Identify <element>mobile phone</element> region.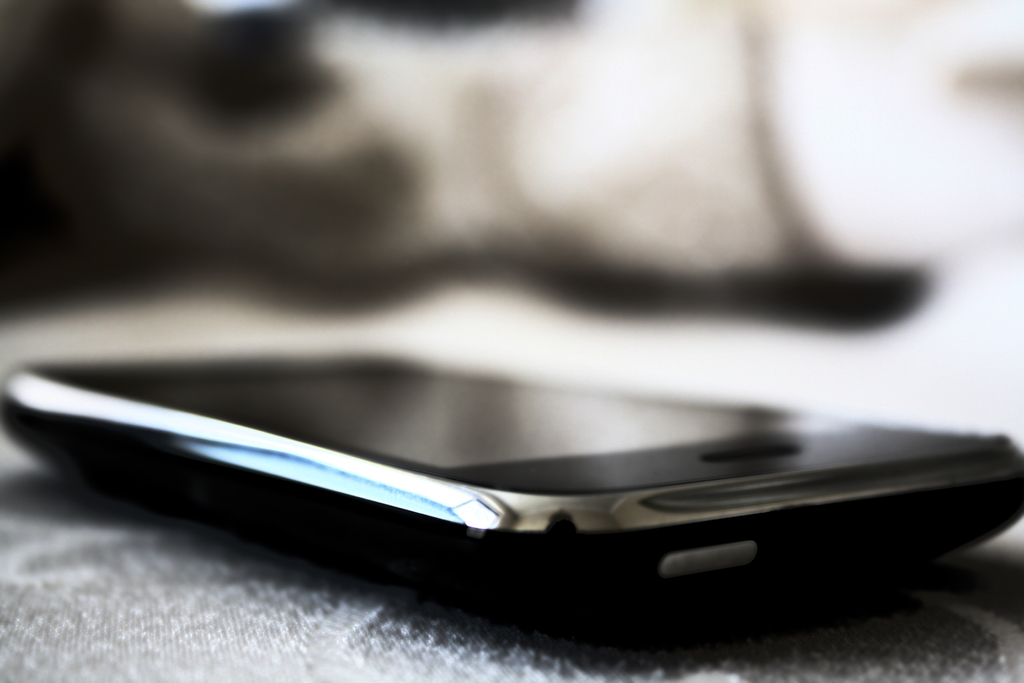
Region: bbox=(15, 280, 1023, 647).
